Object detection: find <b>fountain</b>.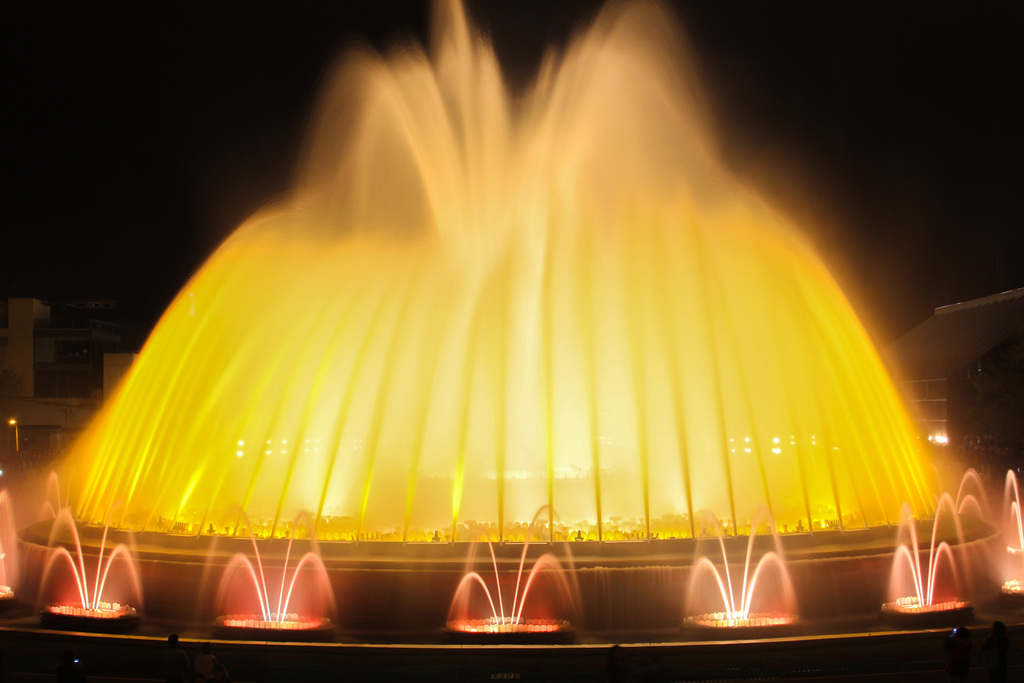
bbox(44, 0, 951, 542).
